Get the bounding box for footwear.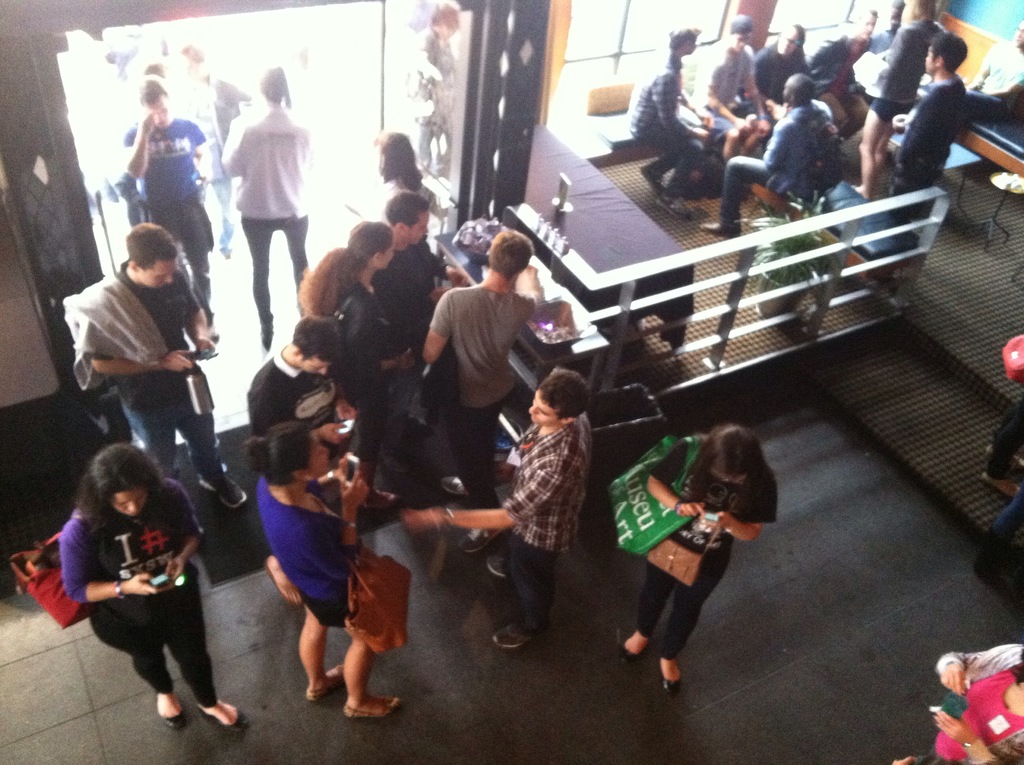
x1=489 y1=617 x2=535 y2=652.
